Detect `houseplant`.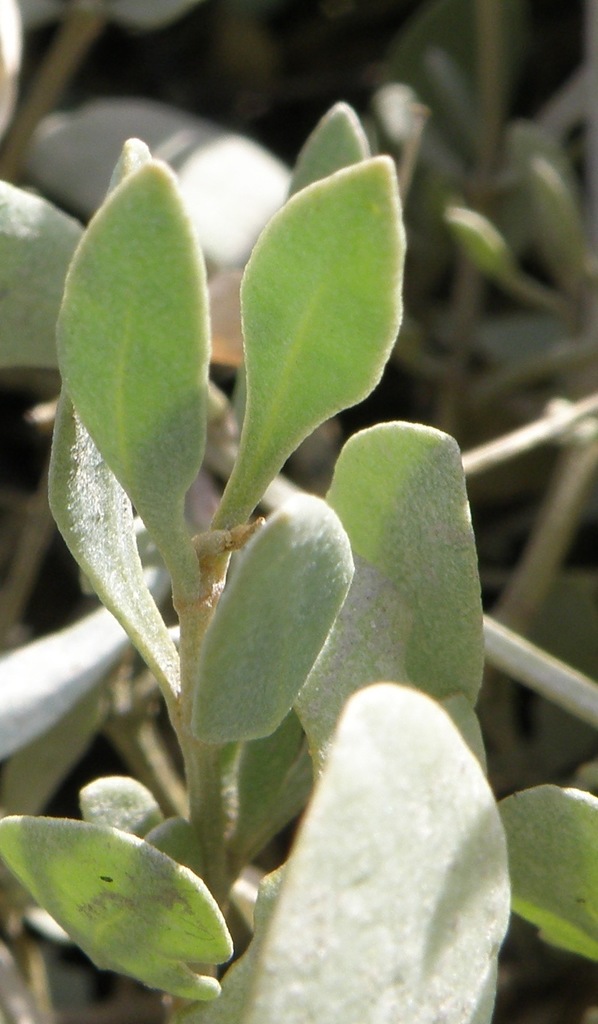
Detected at 0/0/597/1023.
